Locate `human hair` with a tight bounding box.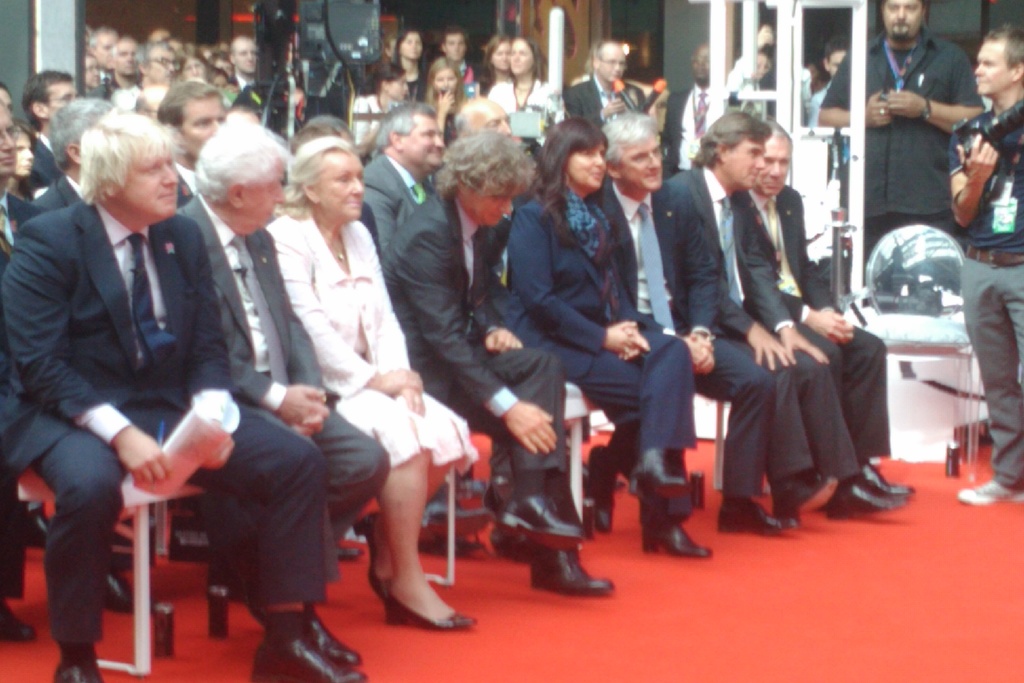
79 106 184 207.
